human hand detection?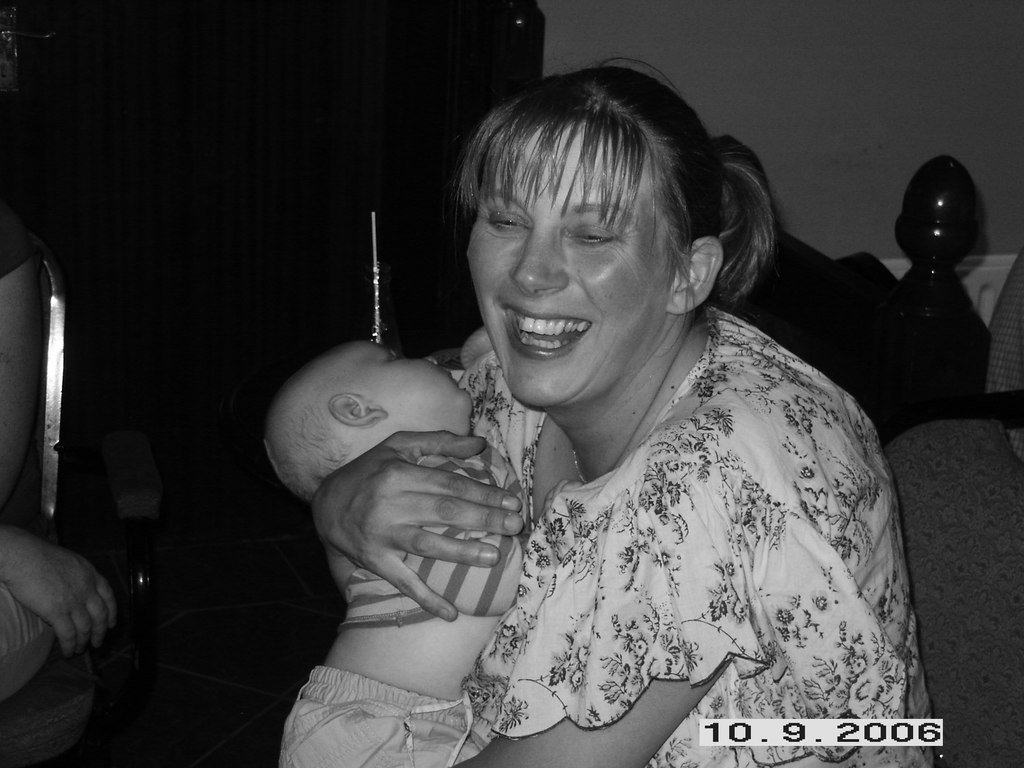
x1=313, y1=416, x2=519, y2=651
